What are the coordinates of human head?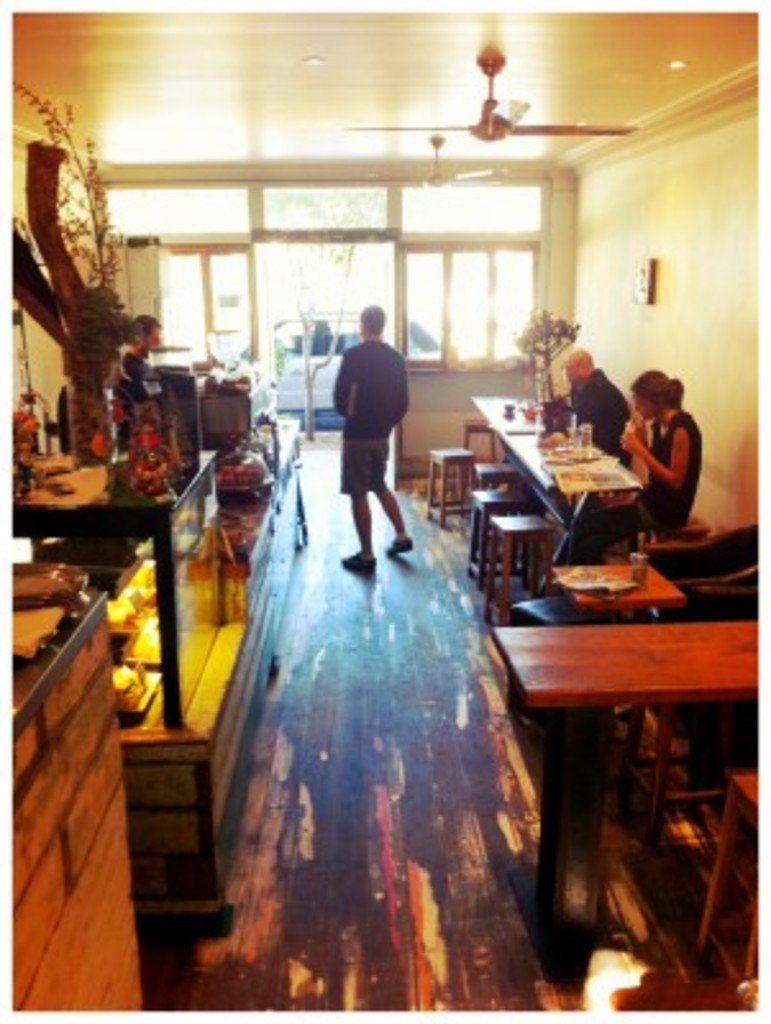
x1=630 y1=369 x2=684 y2=425.
